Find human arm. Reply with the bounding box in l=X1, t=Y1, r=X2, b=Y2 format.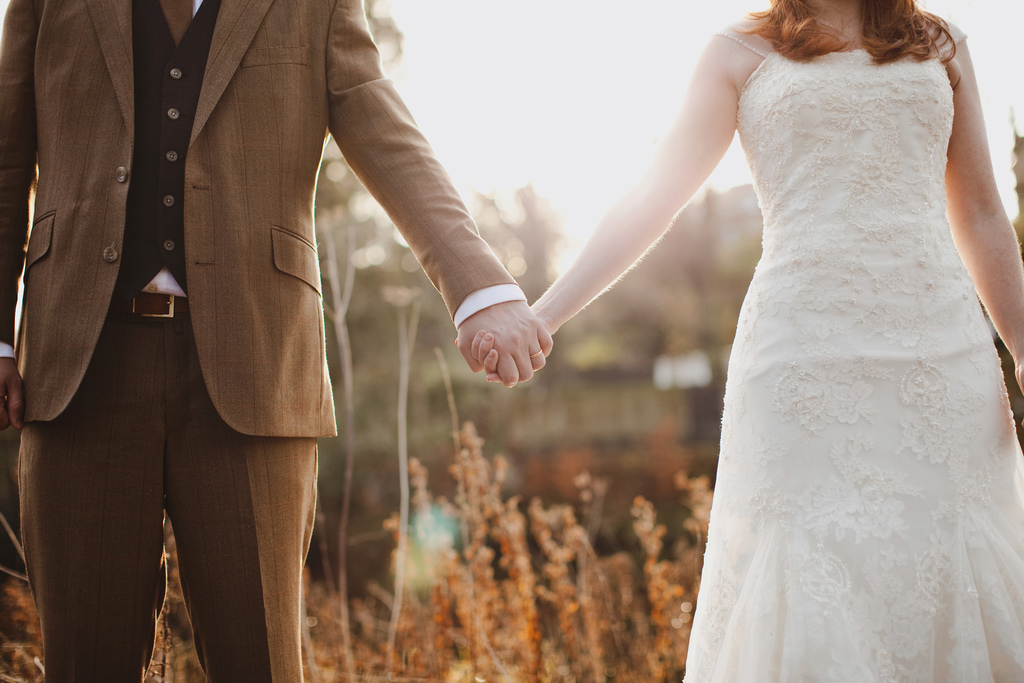
l=529, t=32, r=807, b=366.
